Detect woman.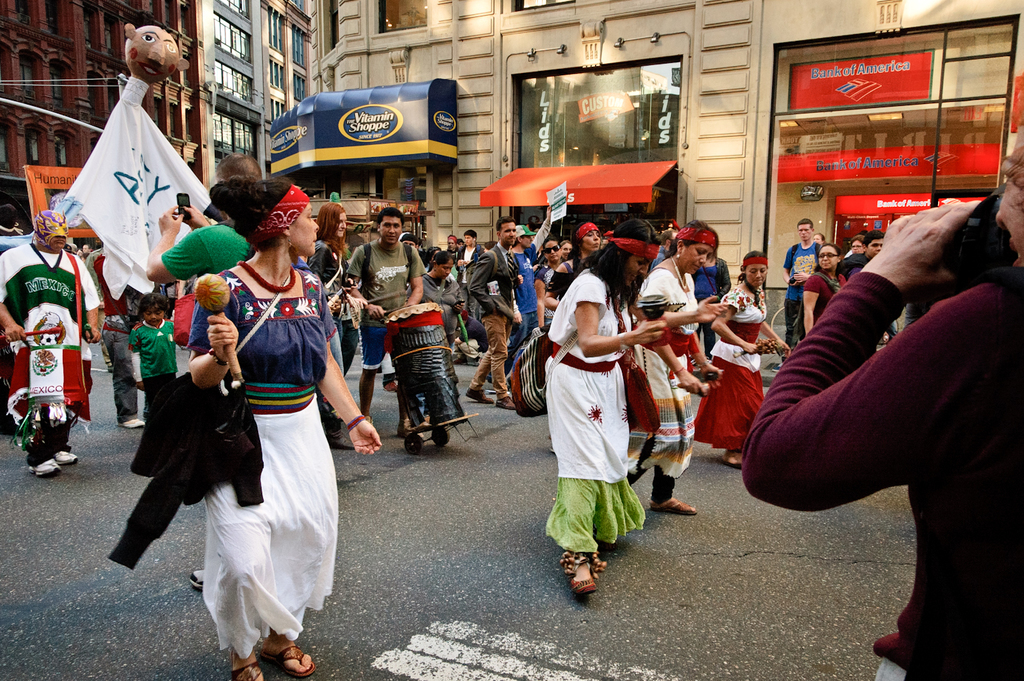
Detected at 546,212,727,594.
